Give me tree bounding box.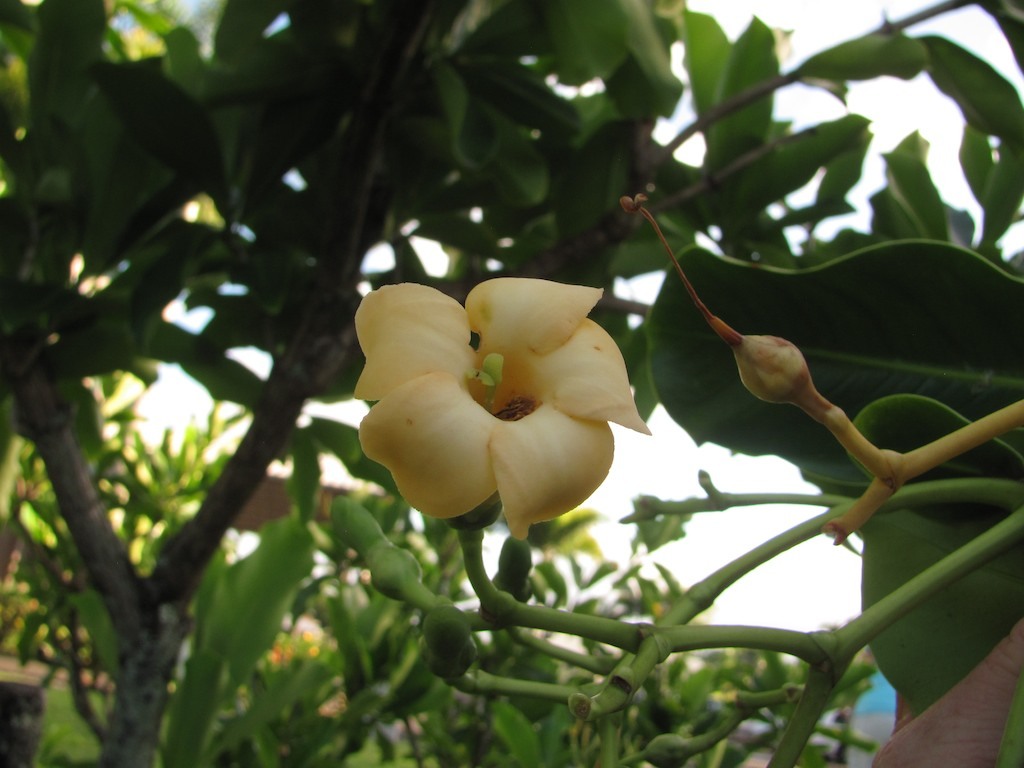
(0, 0, 1023, 767).
